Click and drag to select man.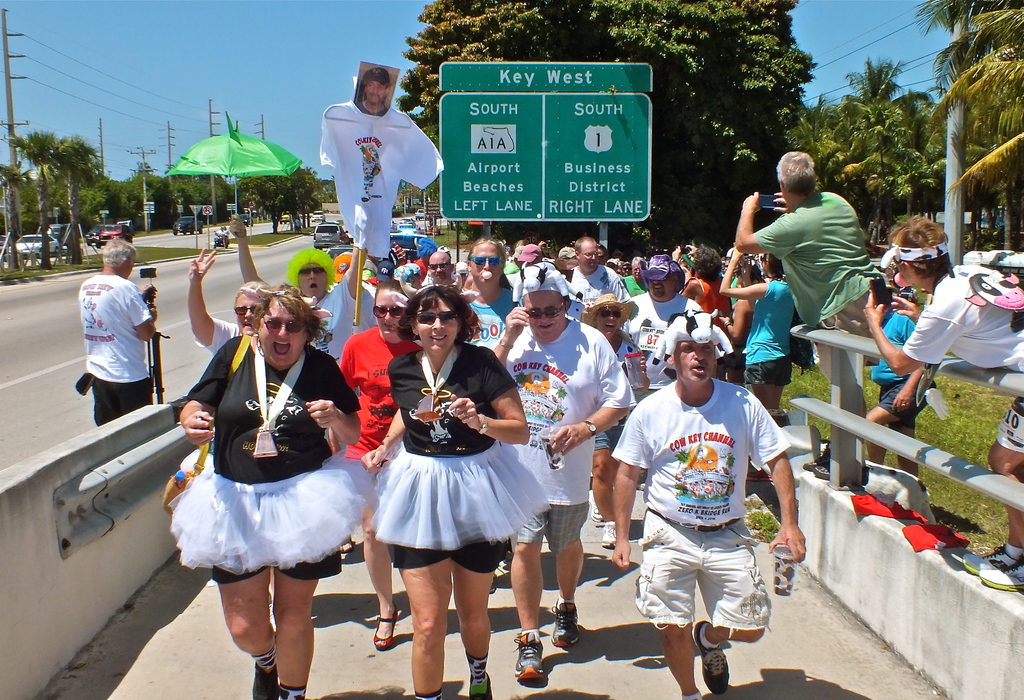
Selection: box=[607, 307, 794, 683].
